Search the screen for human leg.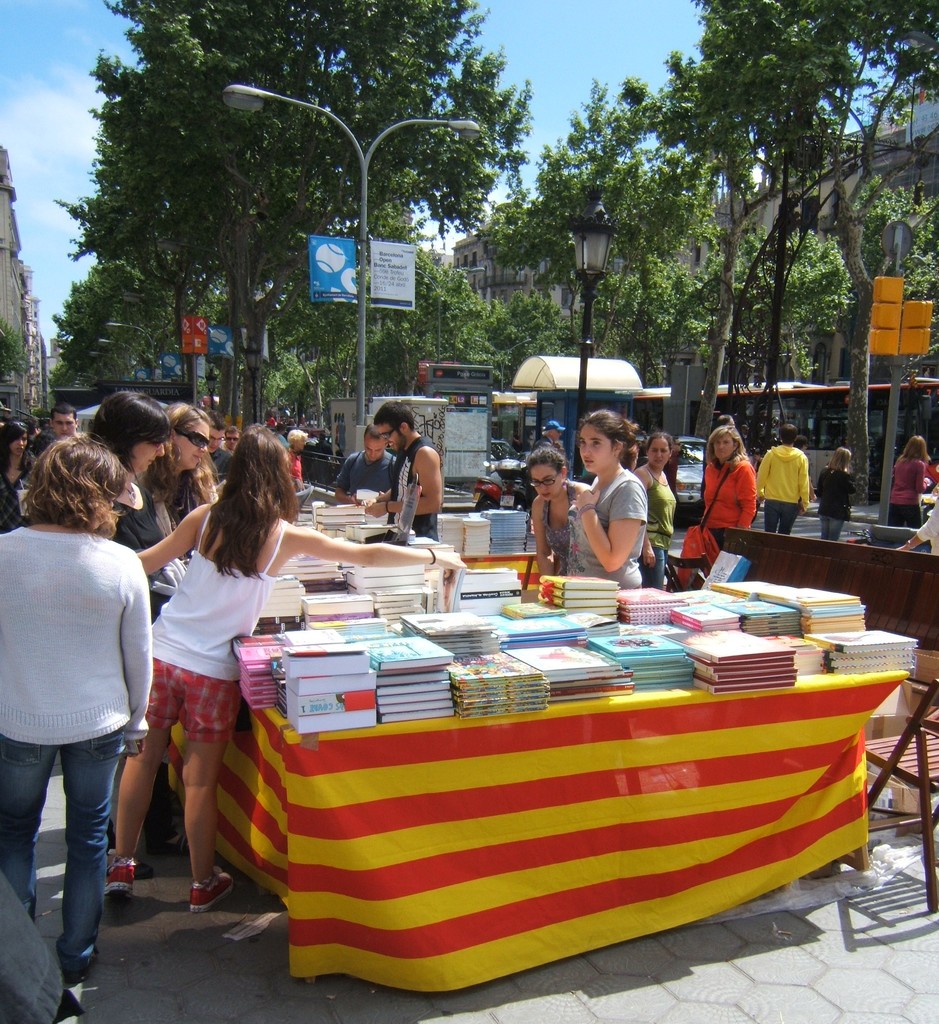
Found at Rect(115, 668, 177, 874).
